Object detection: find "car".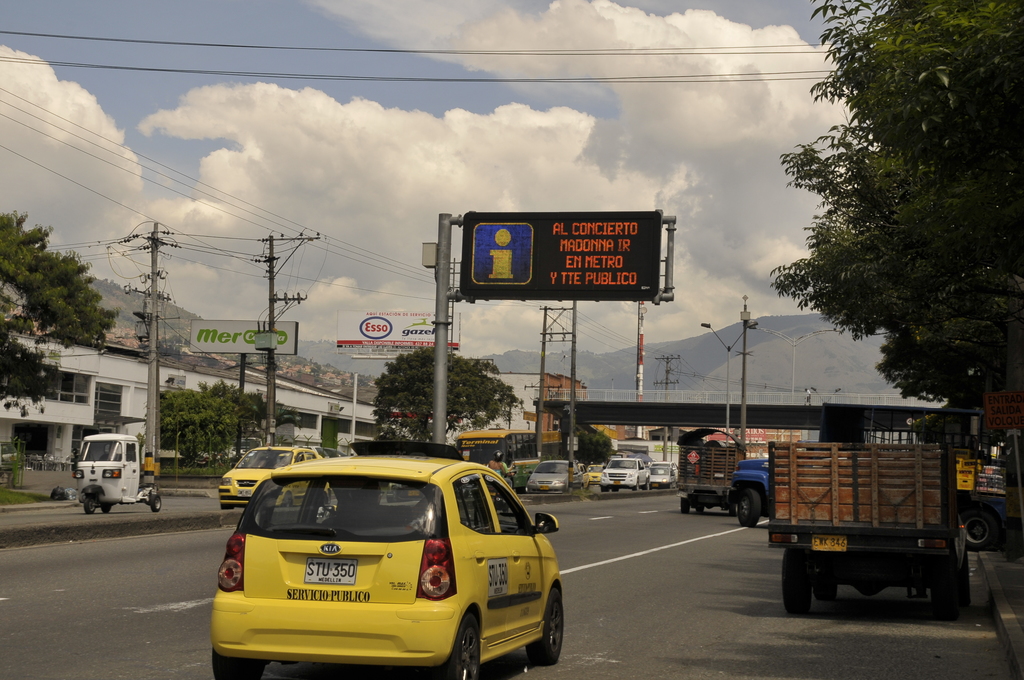
Rect(528, 455, 582, 490).
